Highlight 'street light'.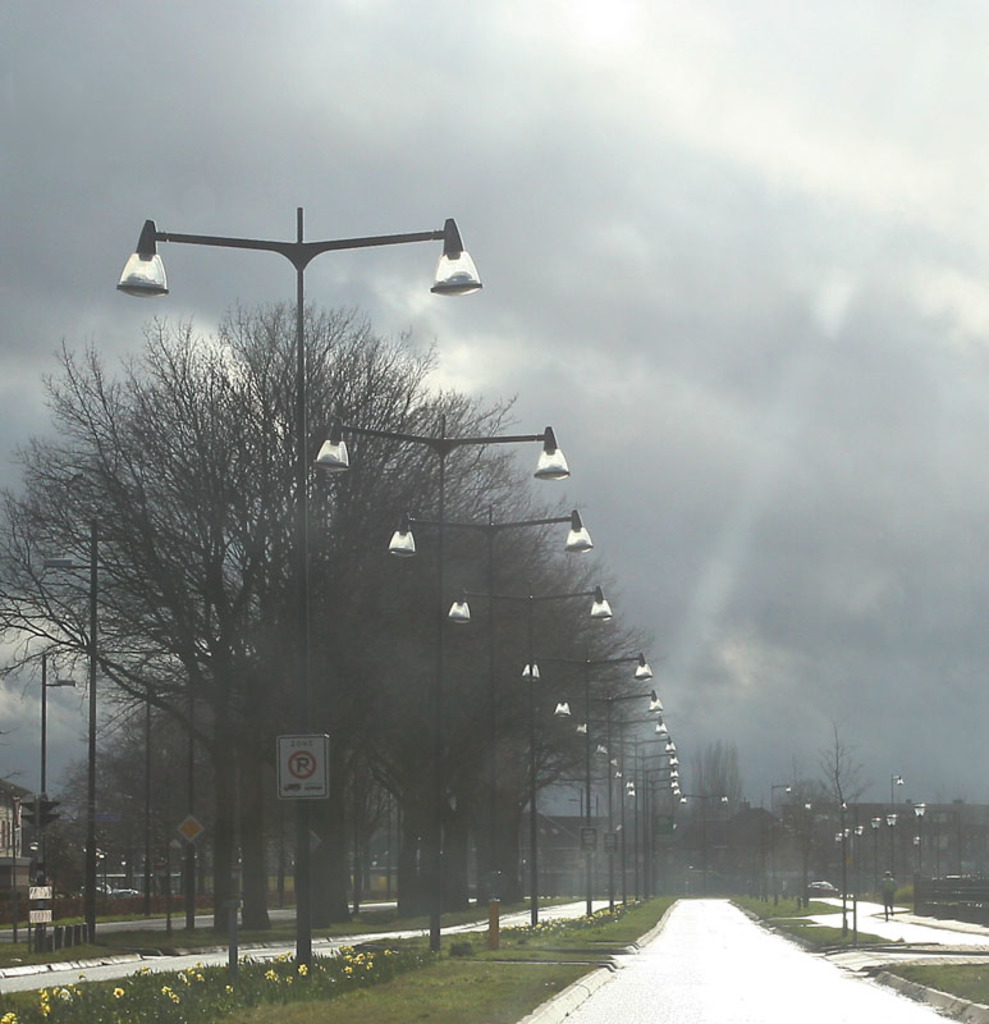
Highlighted region: locate(890, 771, 905, 812).
